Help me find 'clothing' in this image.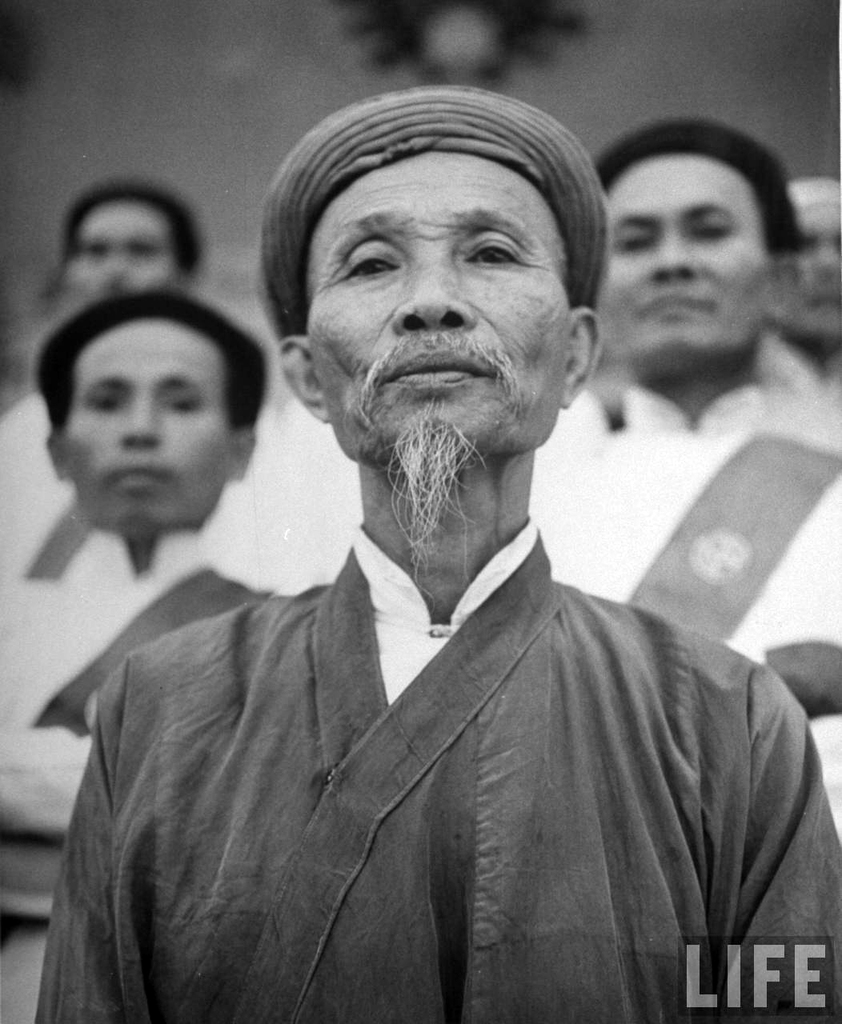
Found it: [left=0, top=529, right=307, bottom=1023].
